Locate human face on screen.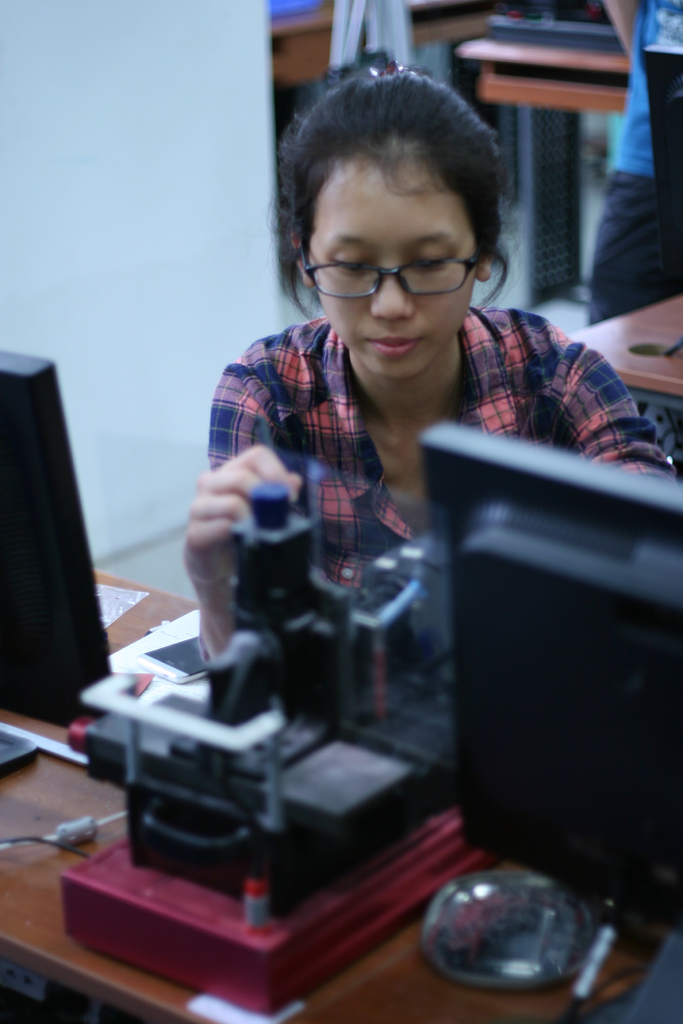
On screen at [310,187,481,378].
